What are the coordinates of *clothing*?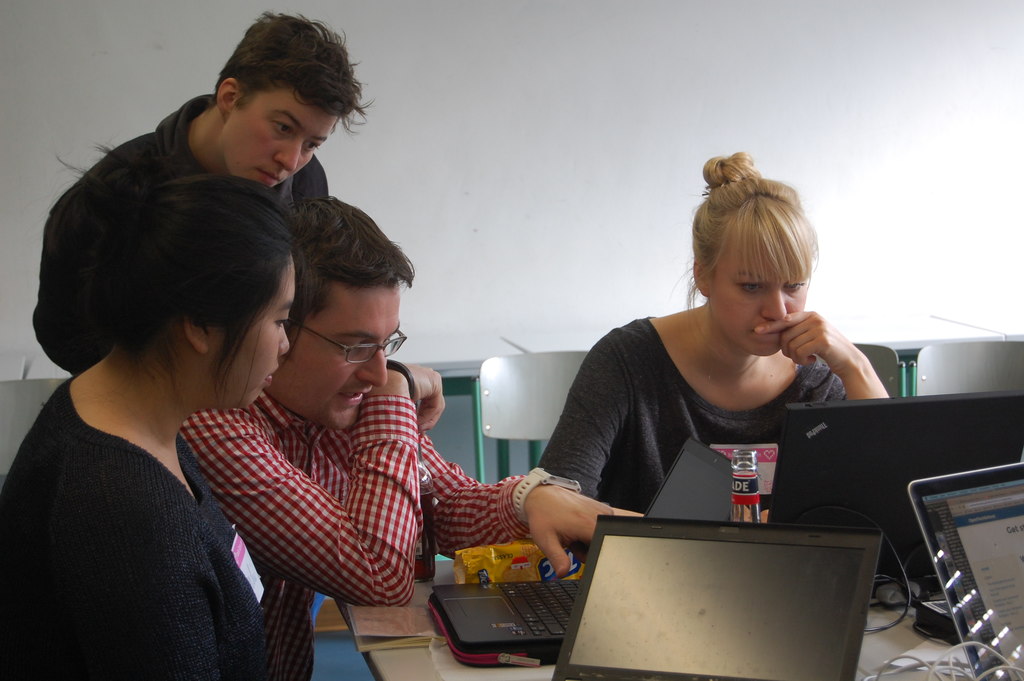
[545, 295, 900, 533].
